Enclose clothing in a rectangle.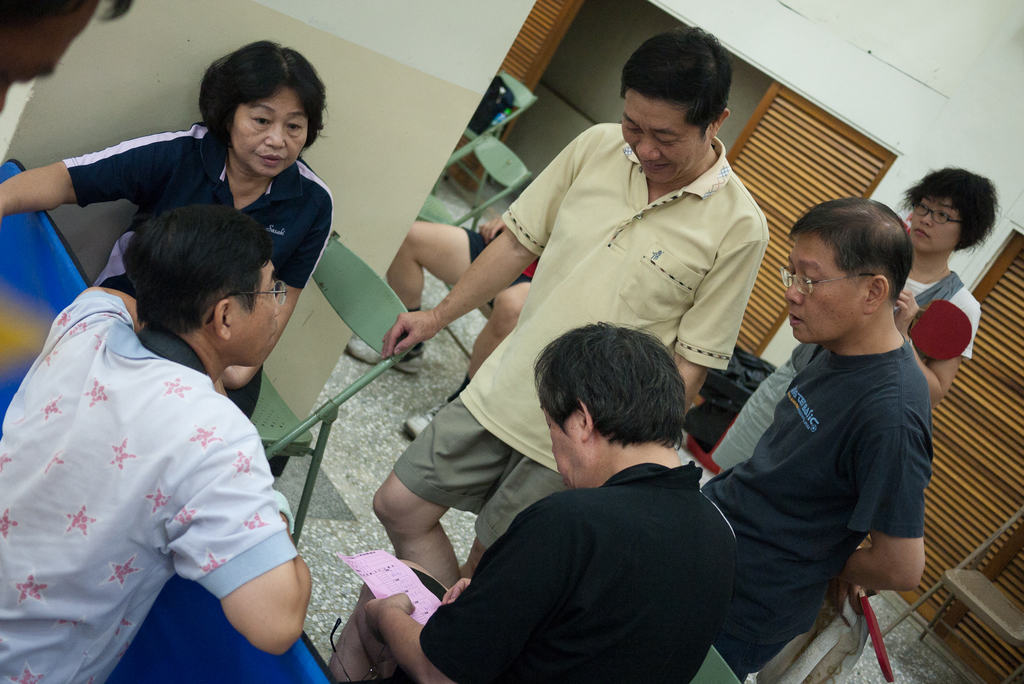
box=[328, 462, 744, 678].
